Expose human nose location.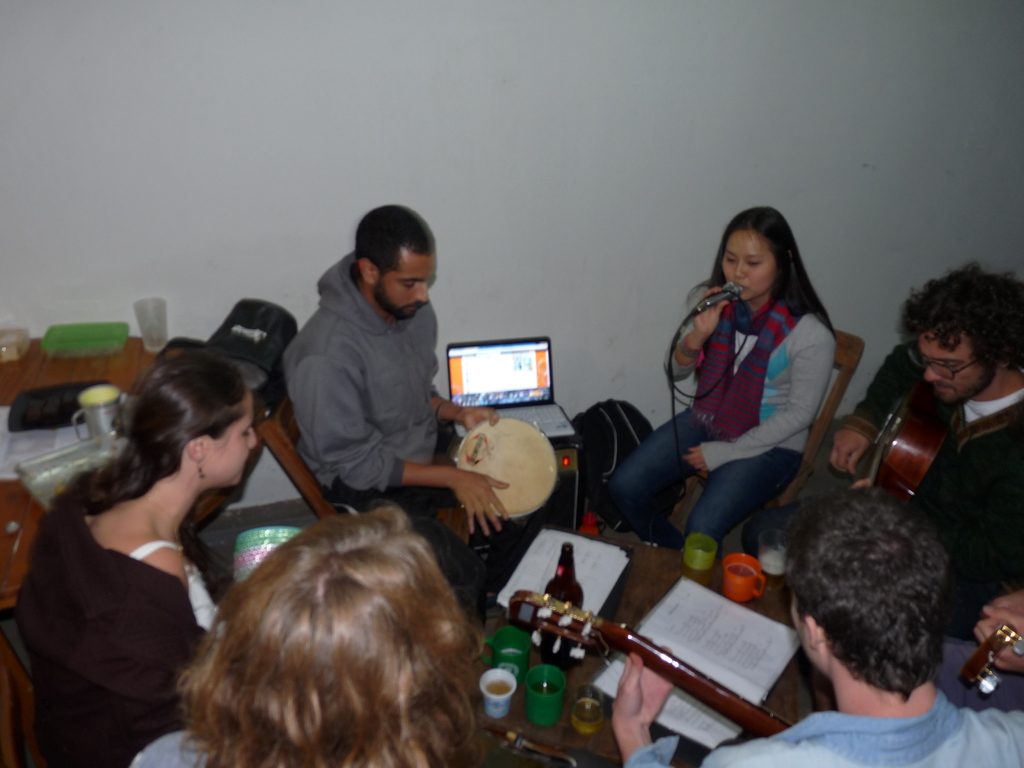
Exposed at [730, 259, 749, 277].
